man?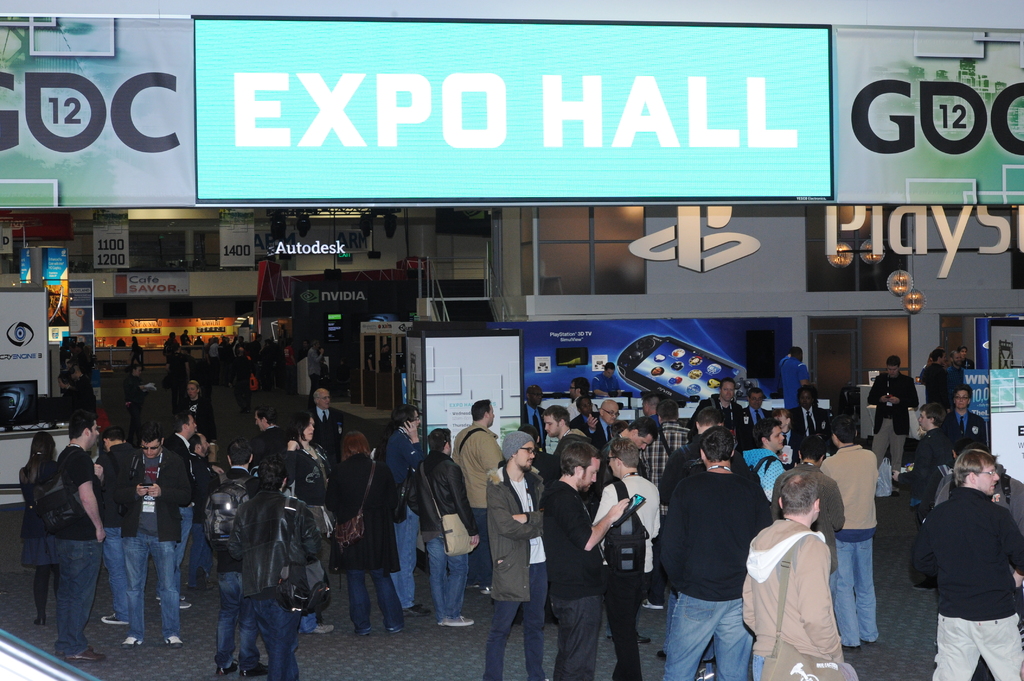
[862,355,919,469]
